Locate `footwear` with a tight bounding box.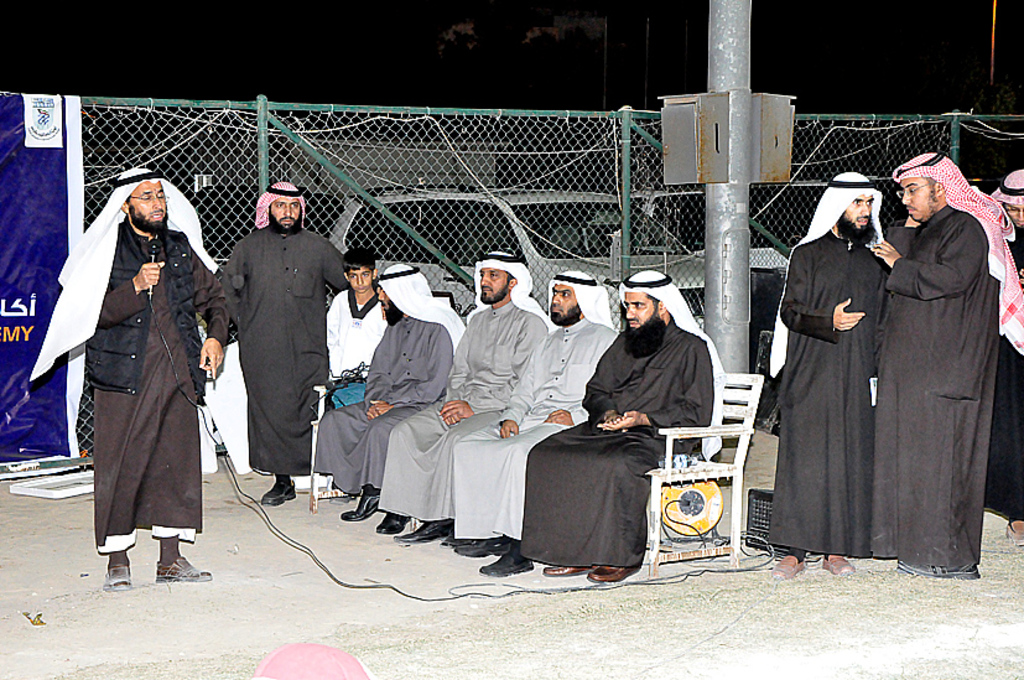
bbox=(768, 551, 805, 581).
